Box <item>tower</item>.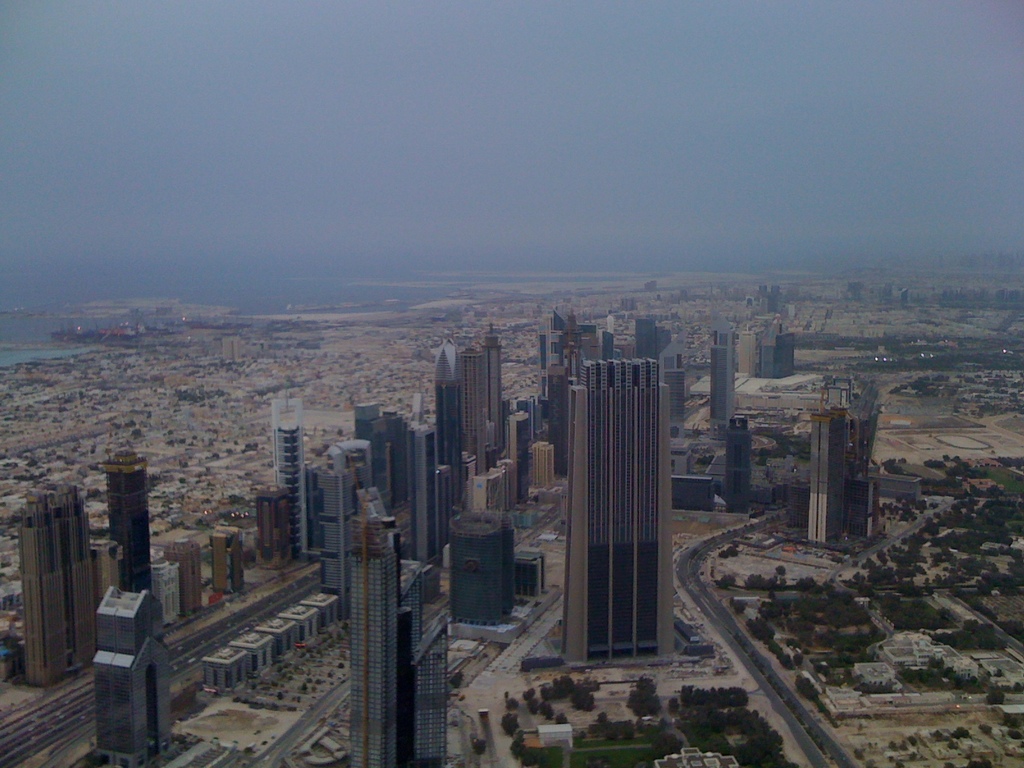
select_region(401, 554, 449, 767).
